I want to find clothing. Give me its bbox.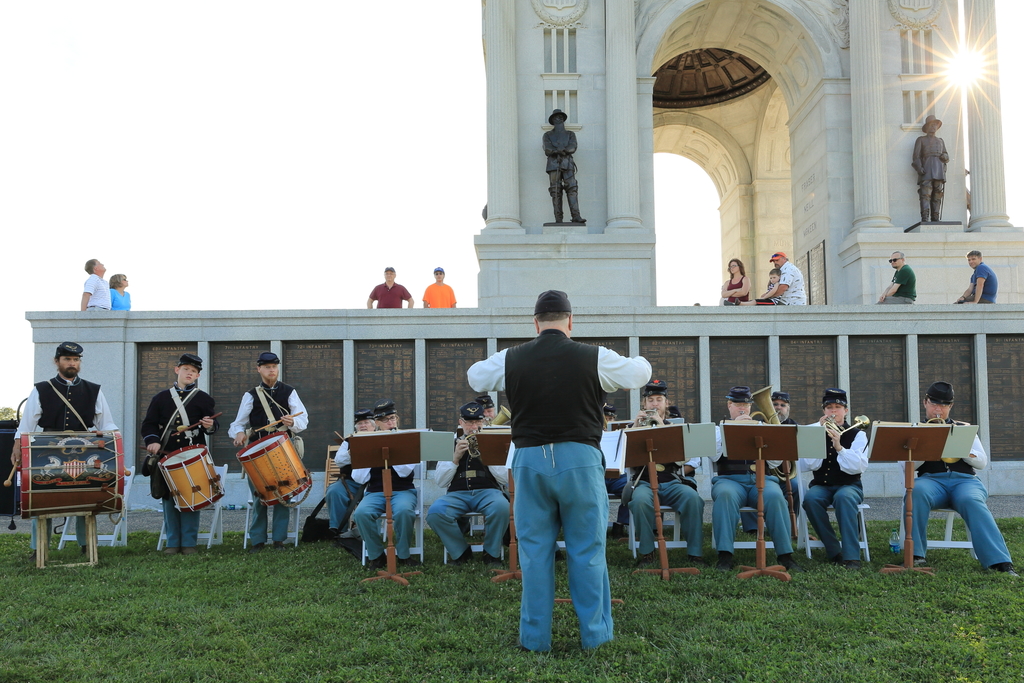
778/260/804/306.
